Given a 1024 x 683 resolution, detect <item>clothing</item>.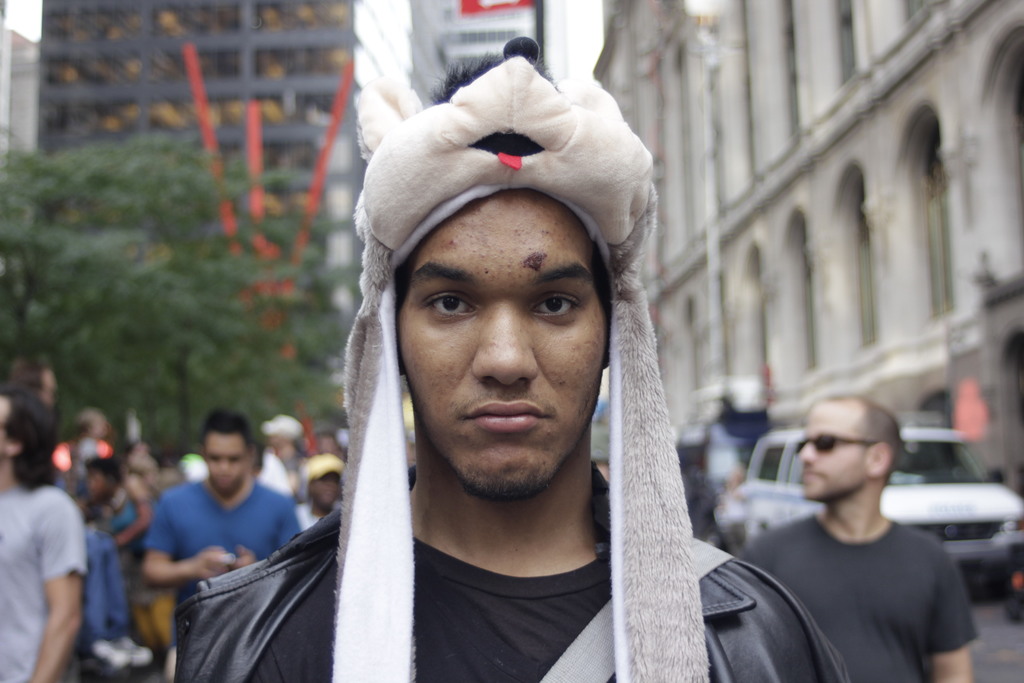
0:482:87:682.
